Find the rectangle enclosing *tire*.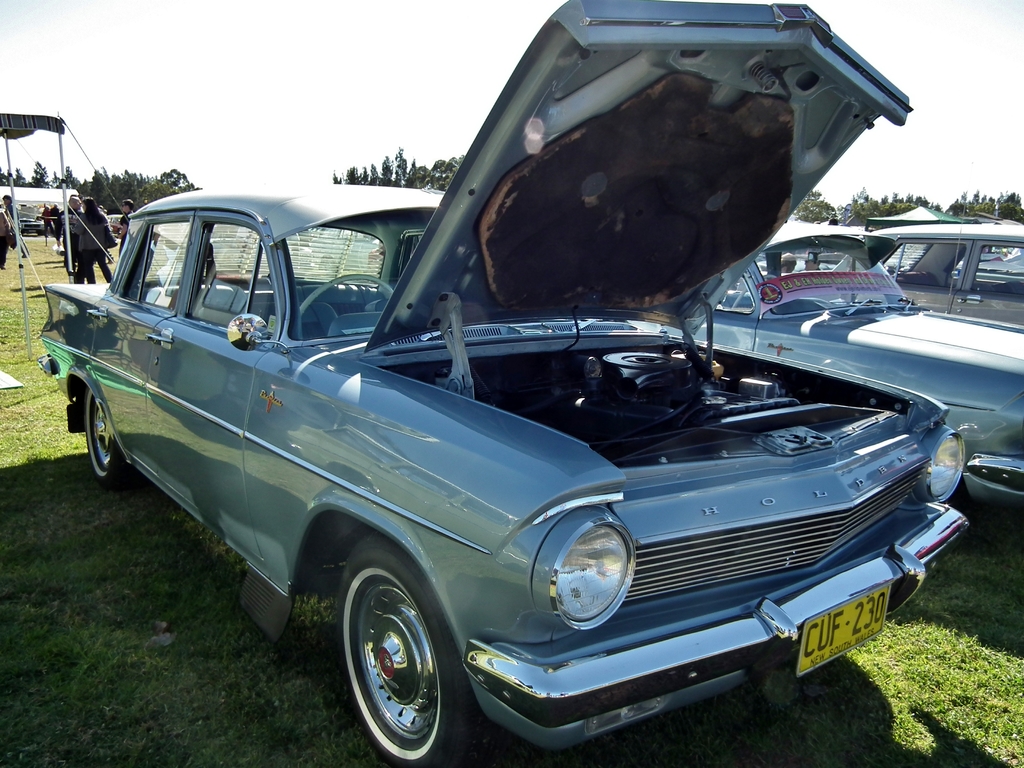
bbox=[337, 525, 492, 766].
